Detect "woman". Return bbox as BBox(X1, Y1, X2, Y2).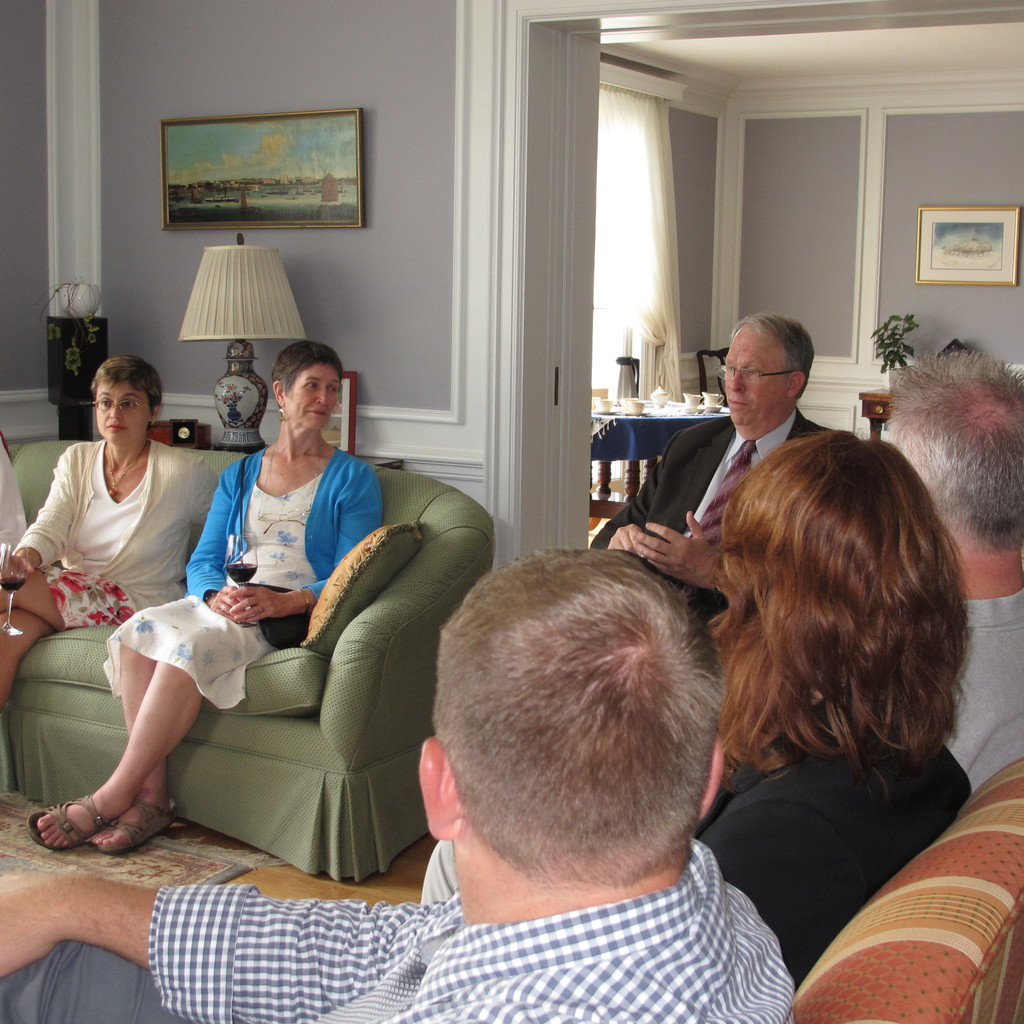
BBox(20, 331, 382, 854).
